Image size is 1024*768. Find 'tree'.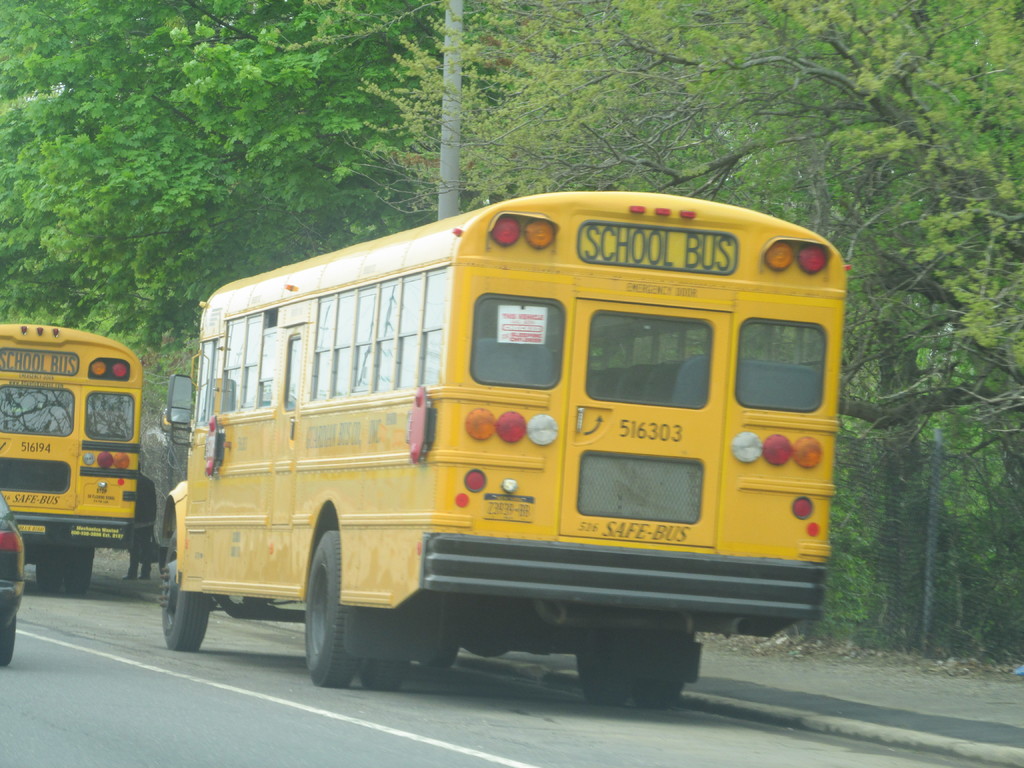
pyautogui.locateOnScreen(348, 0, 1023, 433).
